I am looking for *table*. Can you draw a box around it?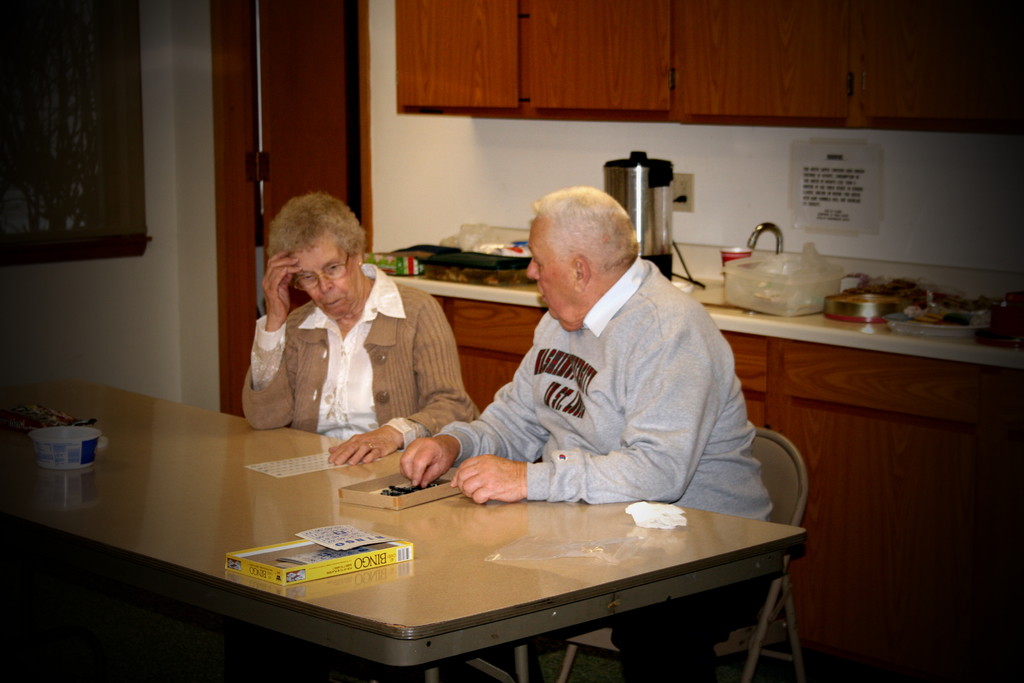
Sure, the bounding box is BBox(1, 383, 807, 682).
